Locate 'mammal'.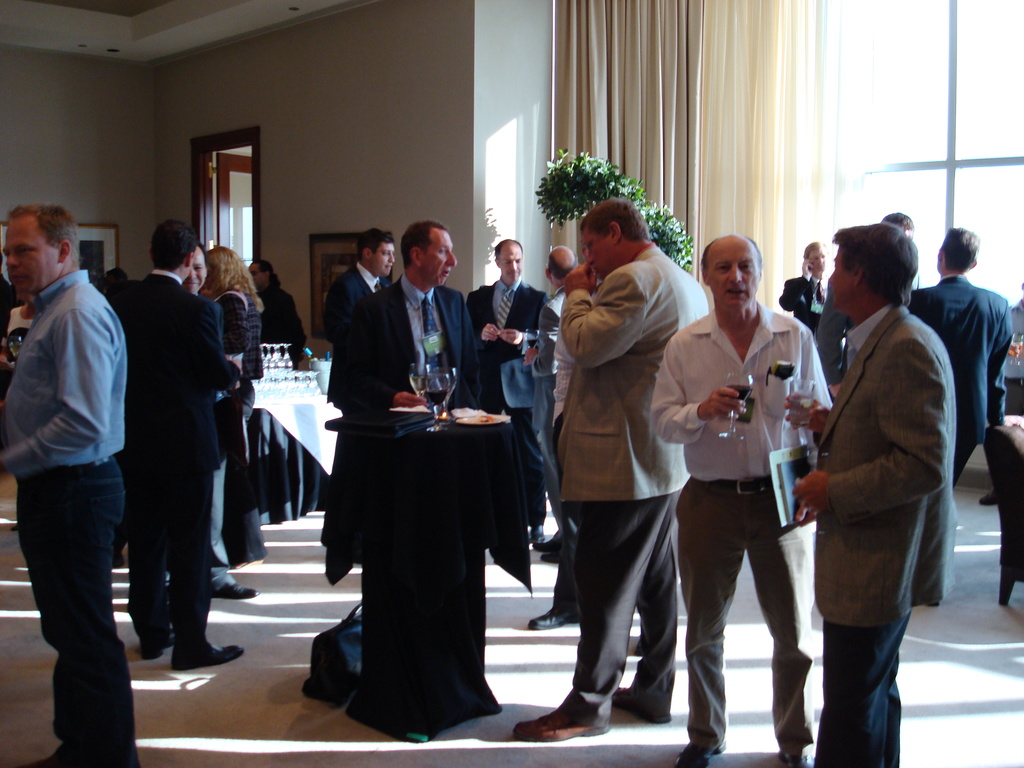
Bounding box: locate(527, 218, 605, 628).
